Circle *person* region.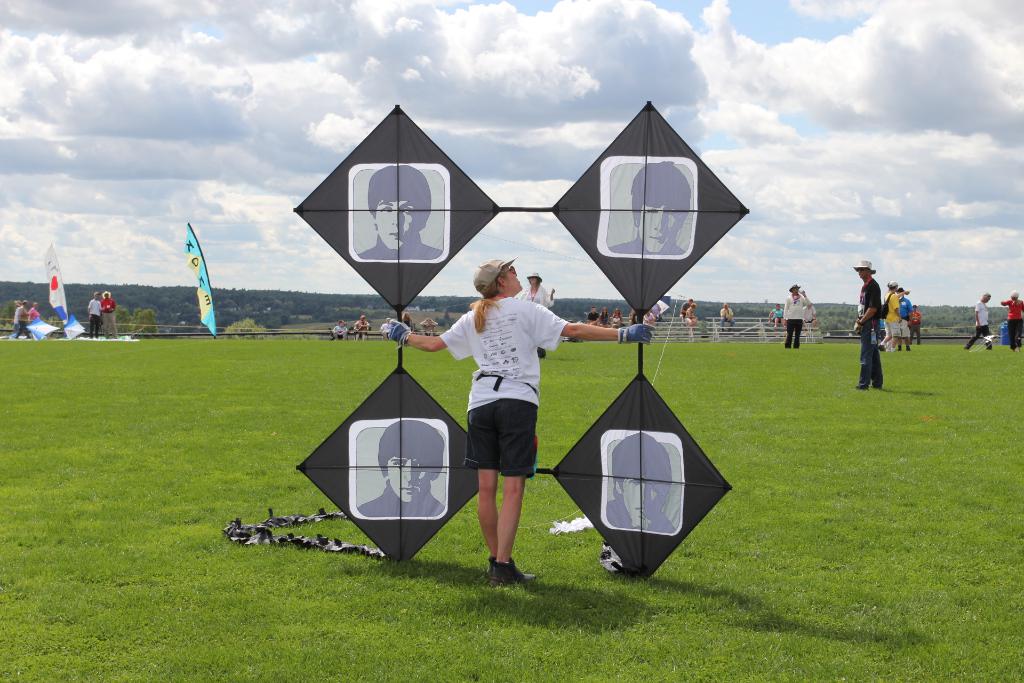
Region: <region>522, 272, 556, 359</region>.
